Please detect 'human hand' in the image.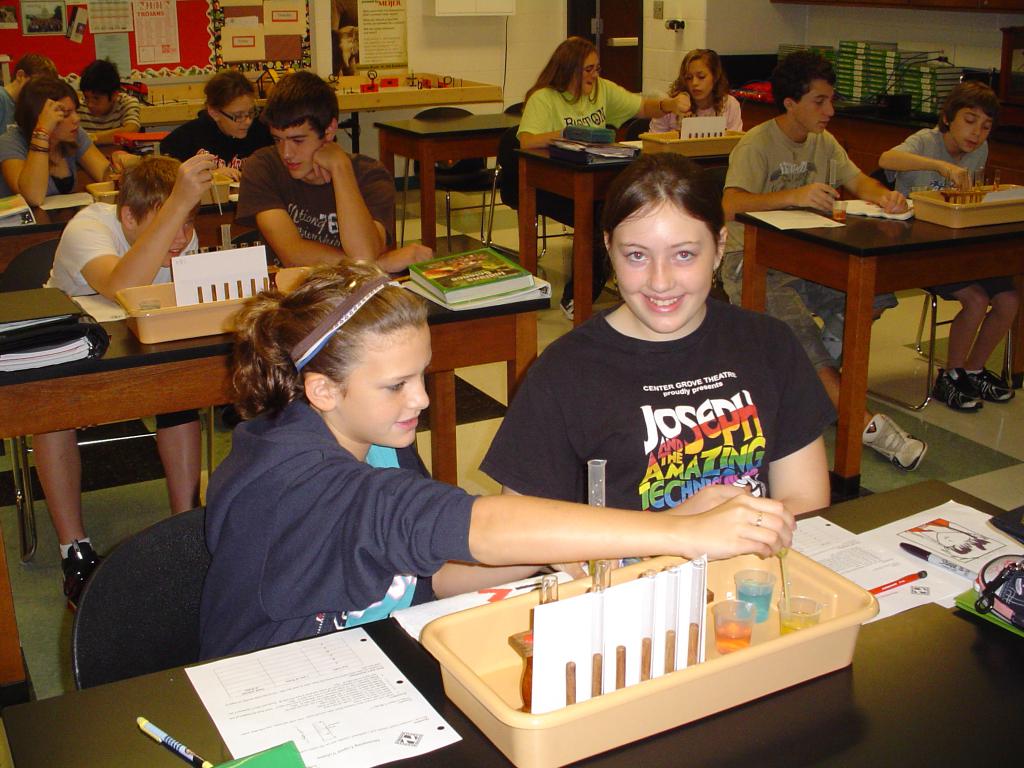
<box>794,182,840,212</box>.
